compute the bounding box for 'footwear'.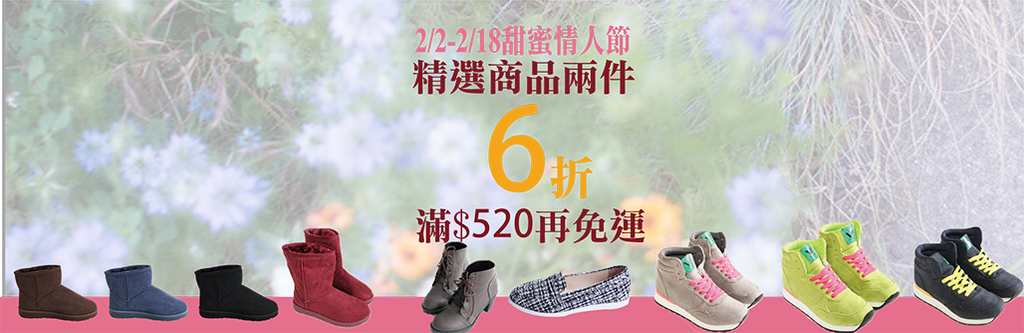
778:239:877:332.
